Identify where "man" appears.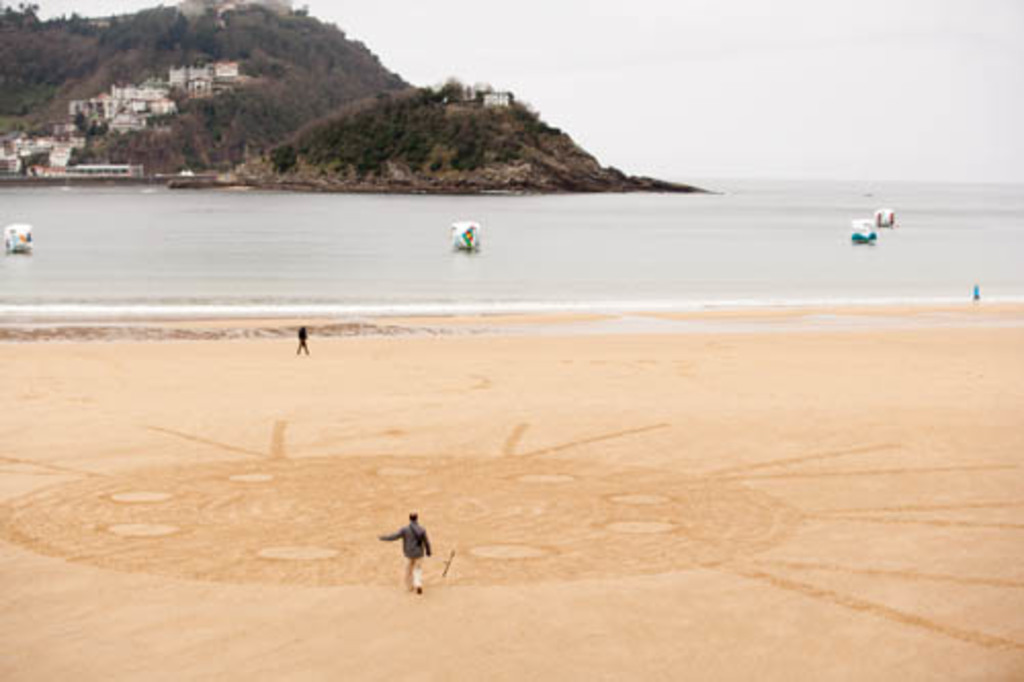
Appears at rect(295, 326, 309, 356).
